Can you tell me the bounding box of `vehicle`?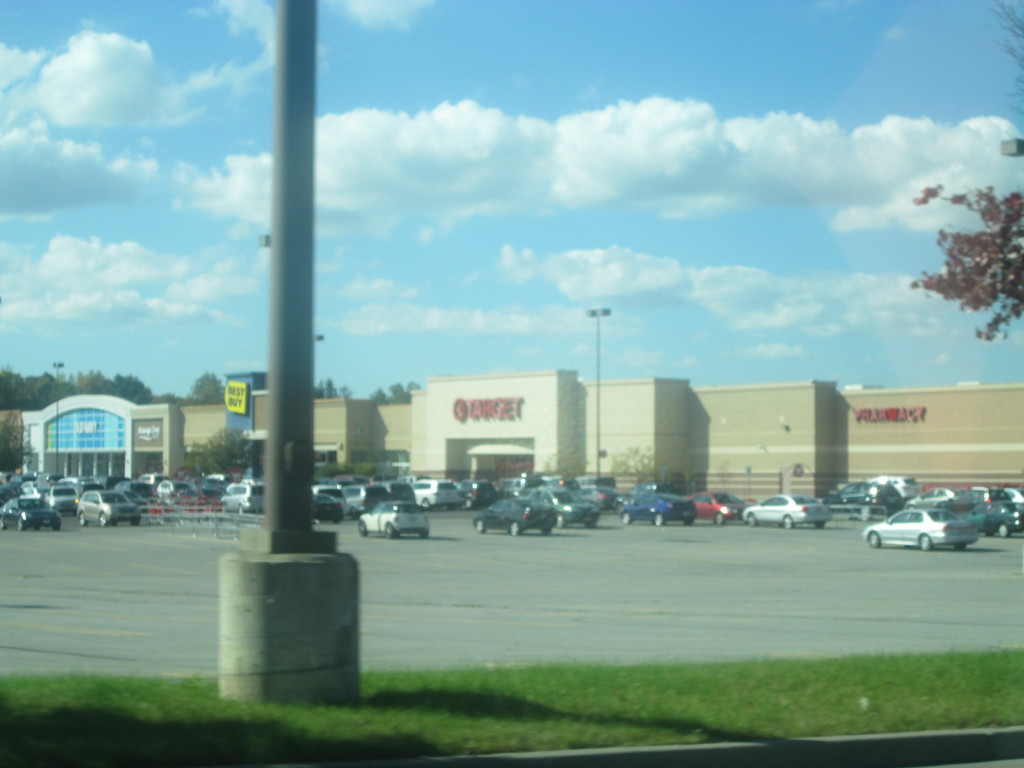
(184,488,228,500).
